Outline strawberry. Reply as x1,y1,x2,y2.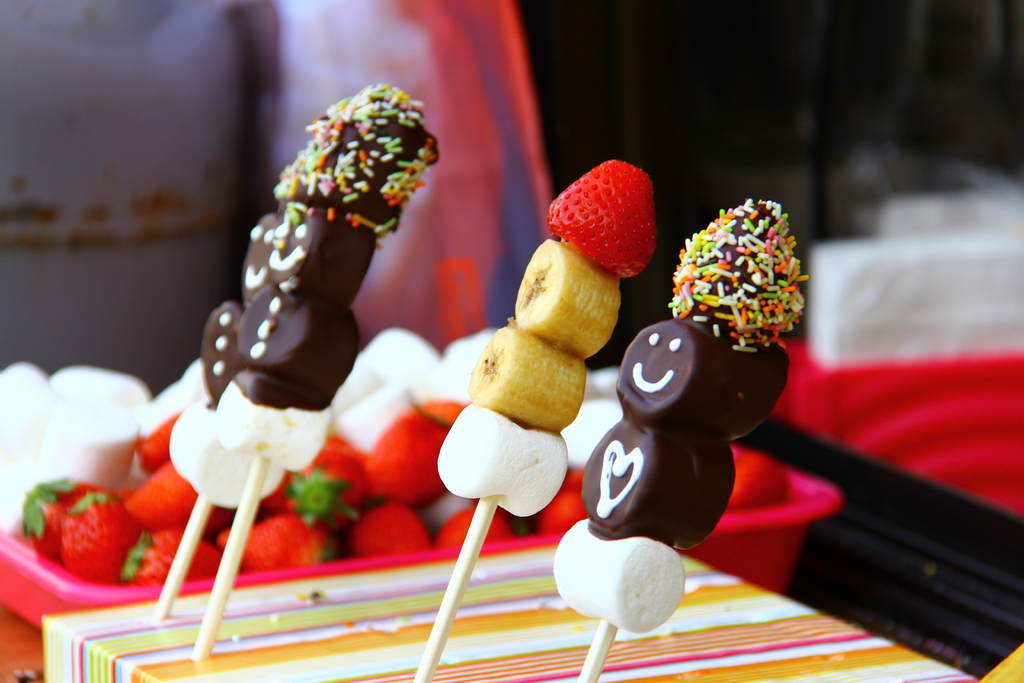
131,529,241,590.
